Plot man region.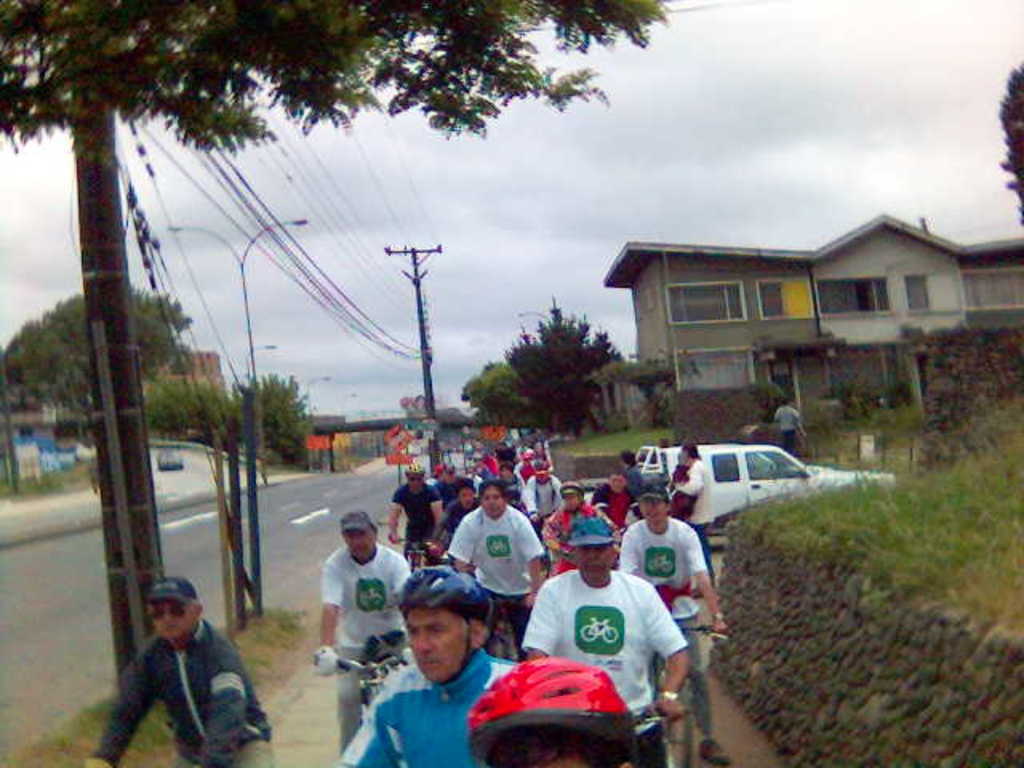
Plotted at {"x1": 677, "y1": 442, "x2": 720, "y2": 571}.
